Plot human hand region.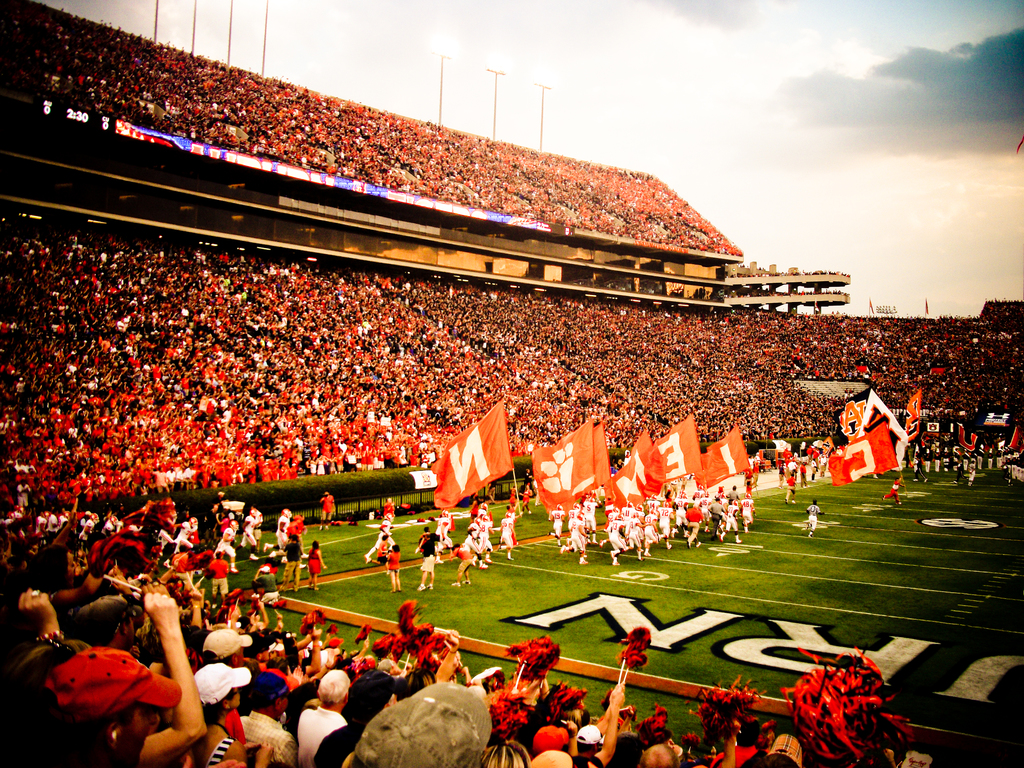
Plotted at 131:579:166:604.
